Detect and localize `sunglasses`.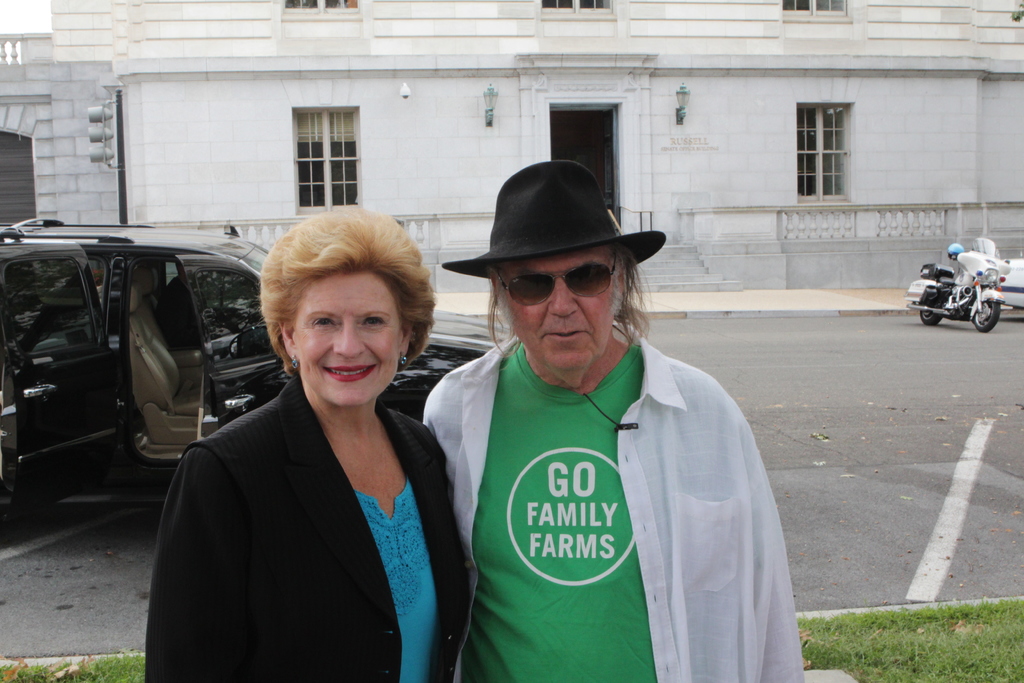
Localized at 497, 254, 615, 306.
